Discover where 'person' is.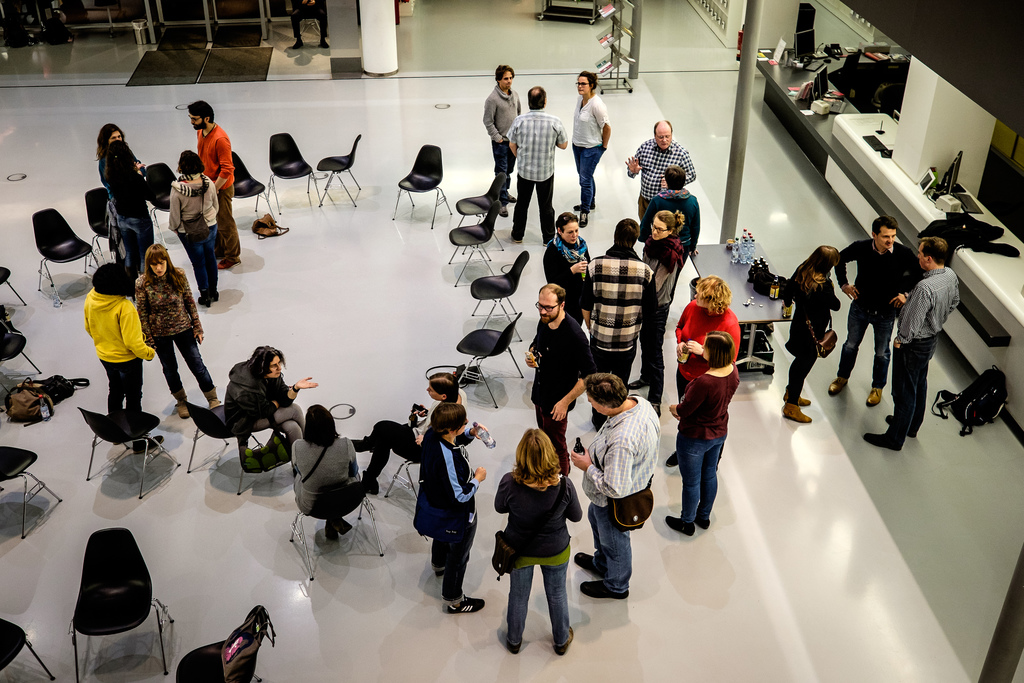
Discovered at x1=563, y1=365, x2=664, y2=605.
